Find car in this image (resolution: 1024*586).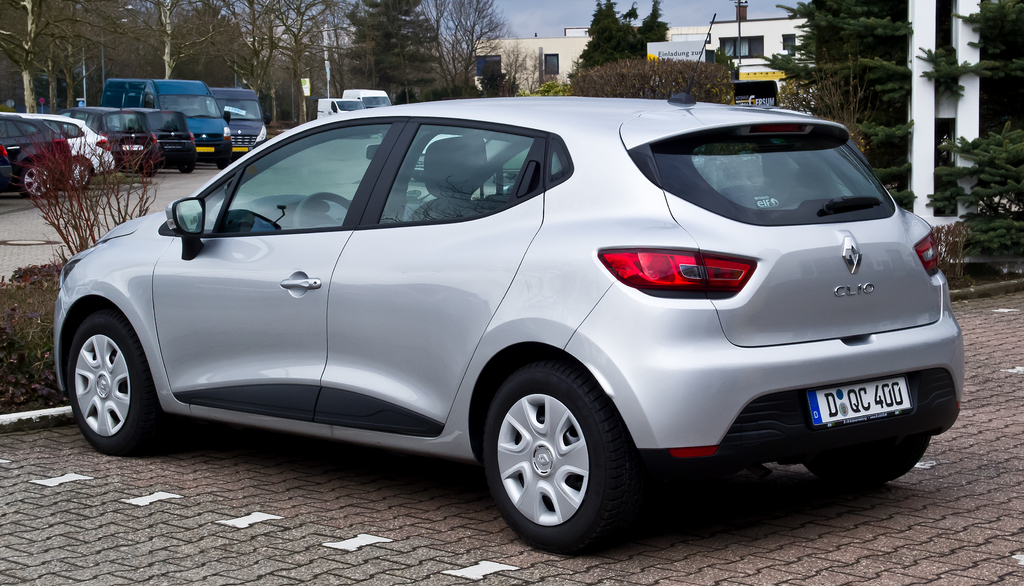
(x1=50, y1=15, x2=971, y2=556).
